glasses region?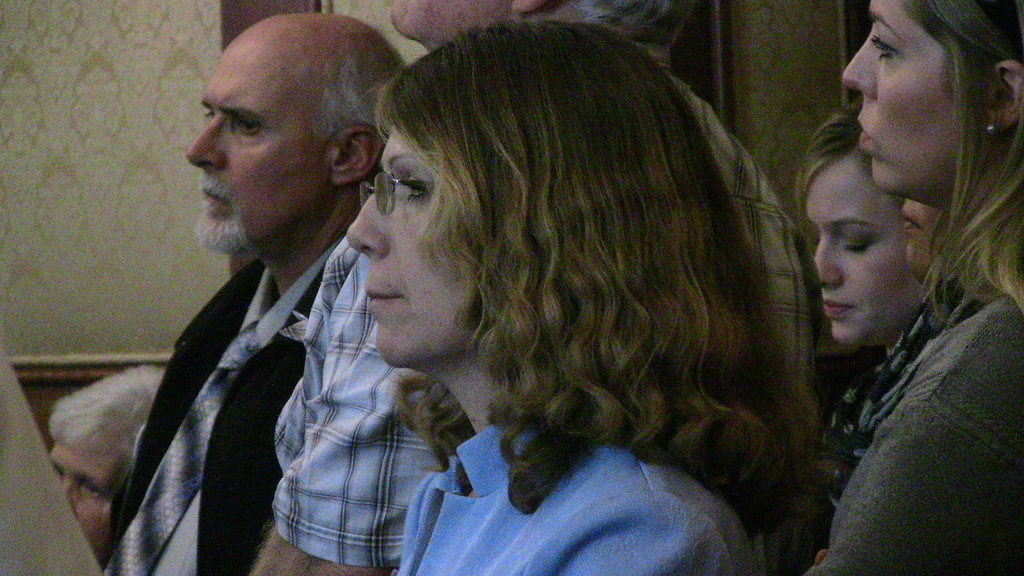
crop(358, 170, 407, 216)
